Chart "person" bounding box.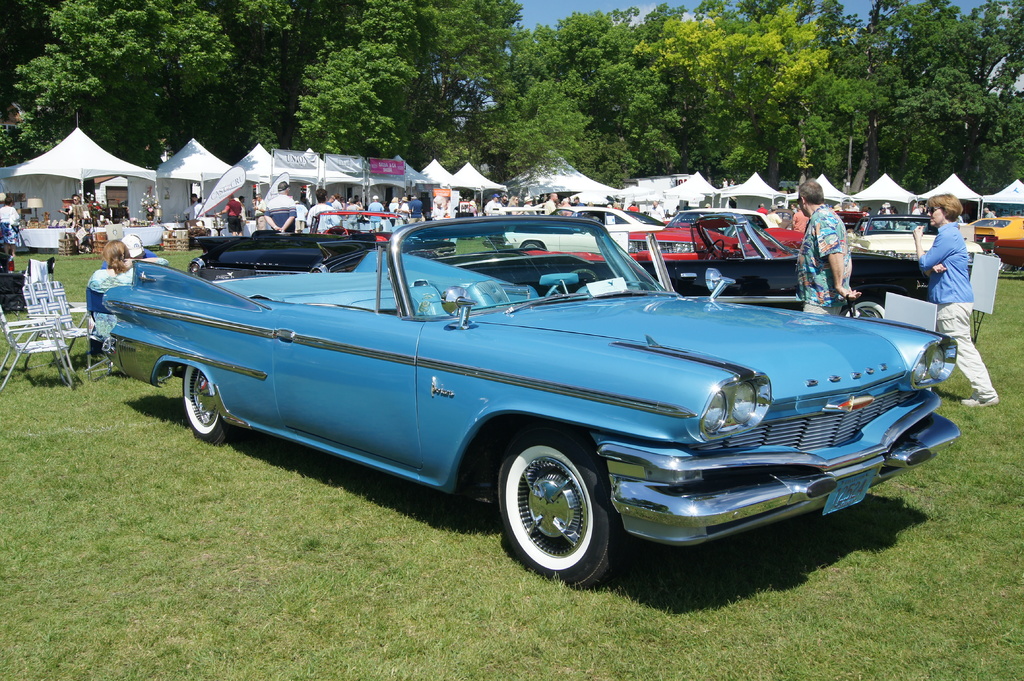
Charted: [x1=248, y1=189, x2=264, y2=228].
